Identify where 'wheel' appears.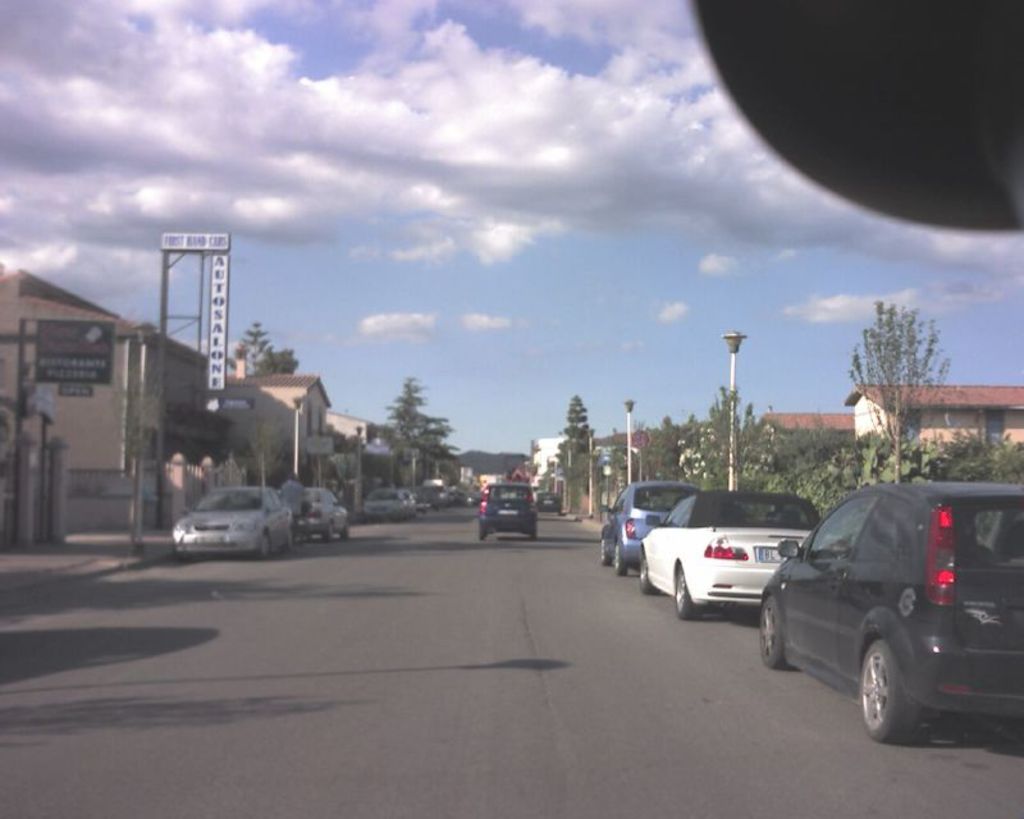
Appears at crop(639, 546, 654, 603).
